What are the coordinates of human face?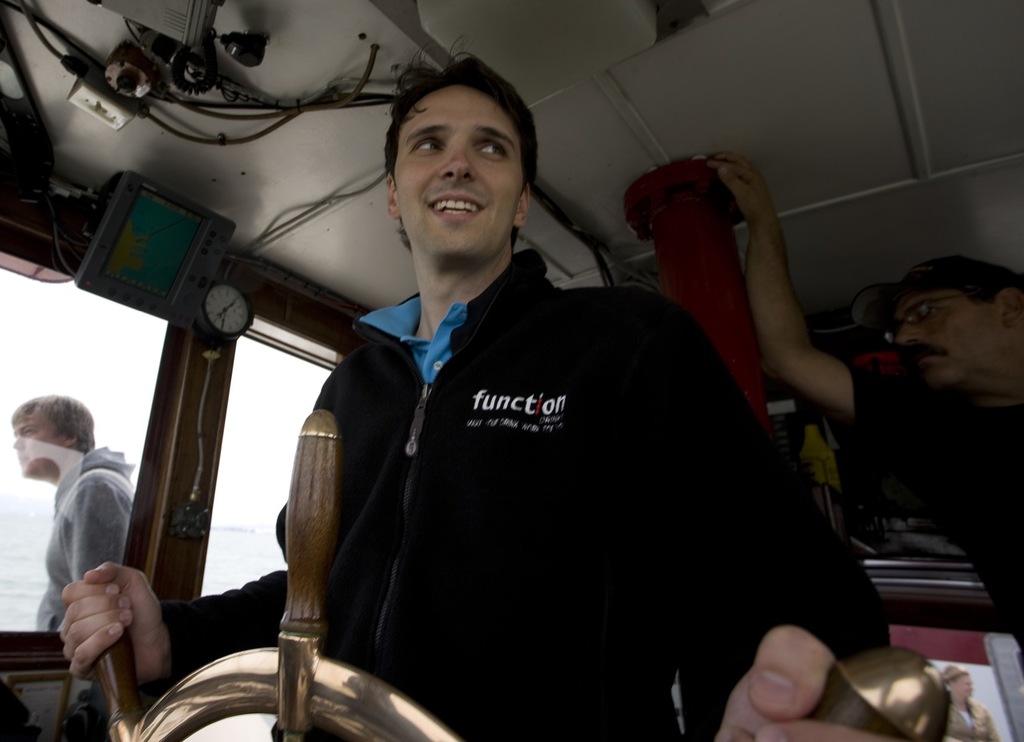
{"x1": 396, "y1": 86, "x2": 524, "y2": 261}.
